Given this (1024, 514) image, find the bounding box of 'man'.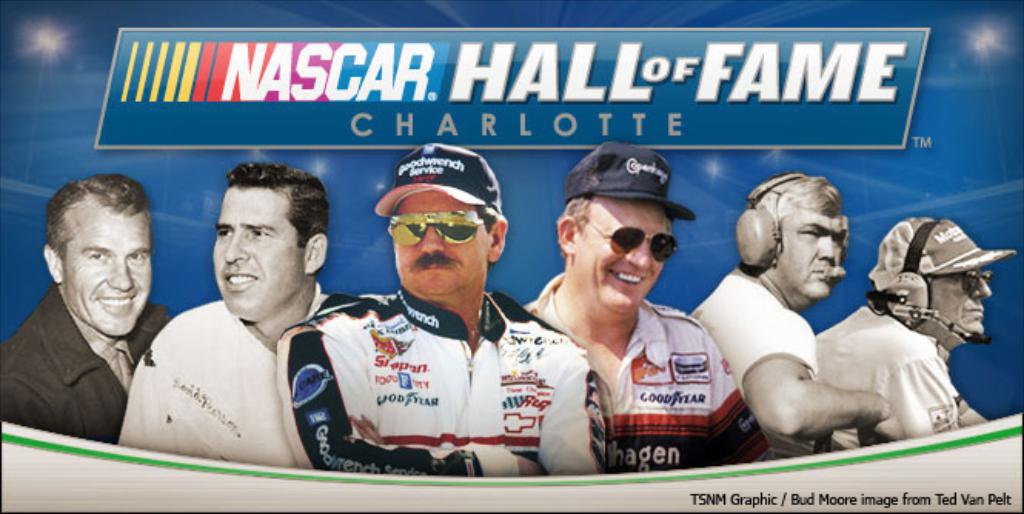
box=[115, 162, 331, 468].
